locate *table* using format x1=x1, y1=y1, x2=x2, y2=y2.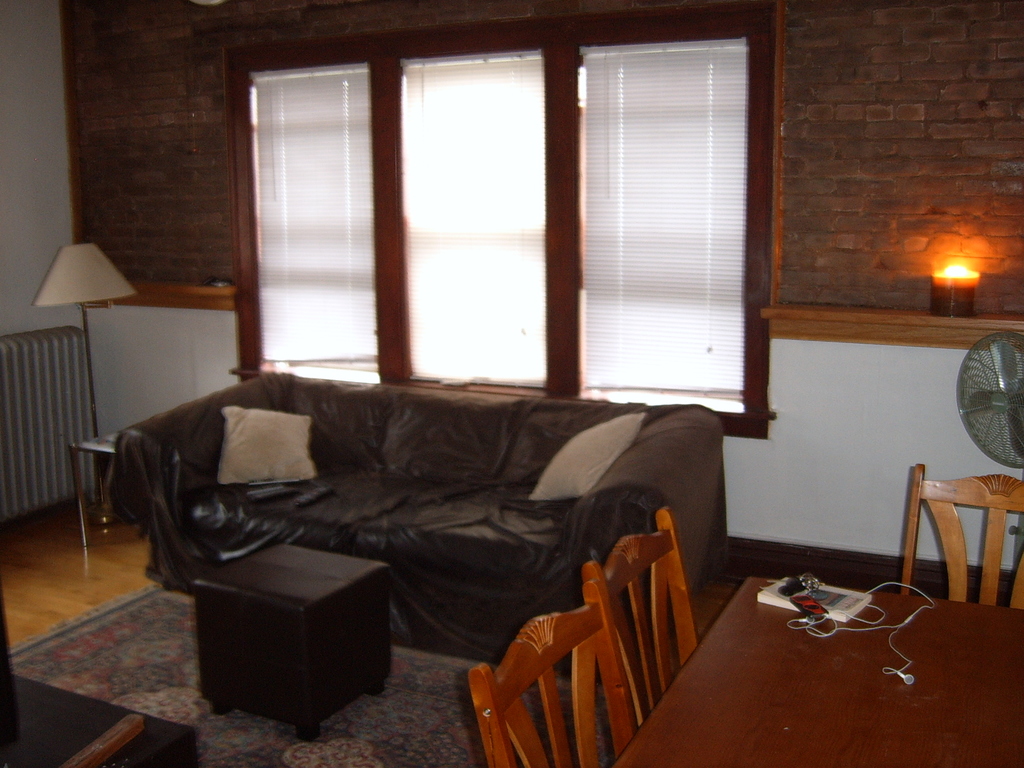
x1=196, y1=527, x2=381, y2=739.
